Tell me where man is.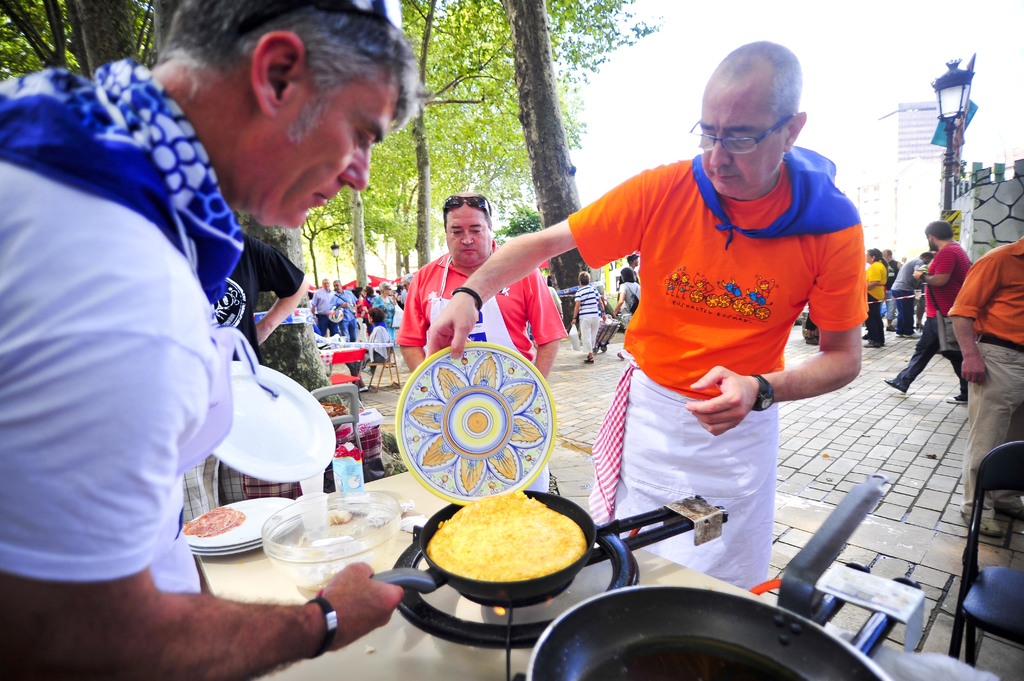
man is at box=[329, 273, 359, 342].
